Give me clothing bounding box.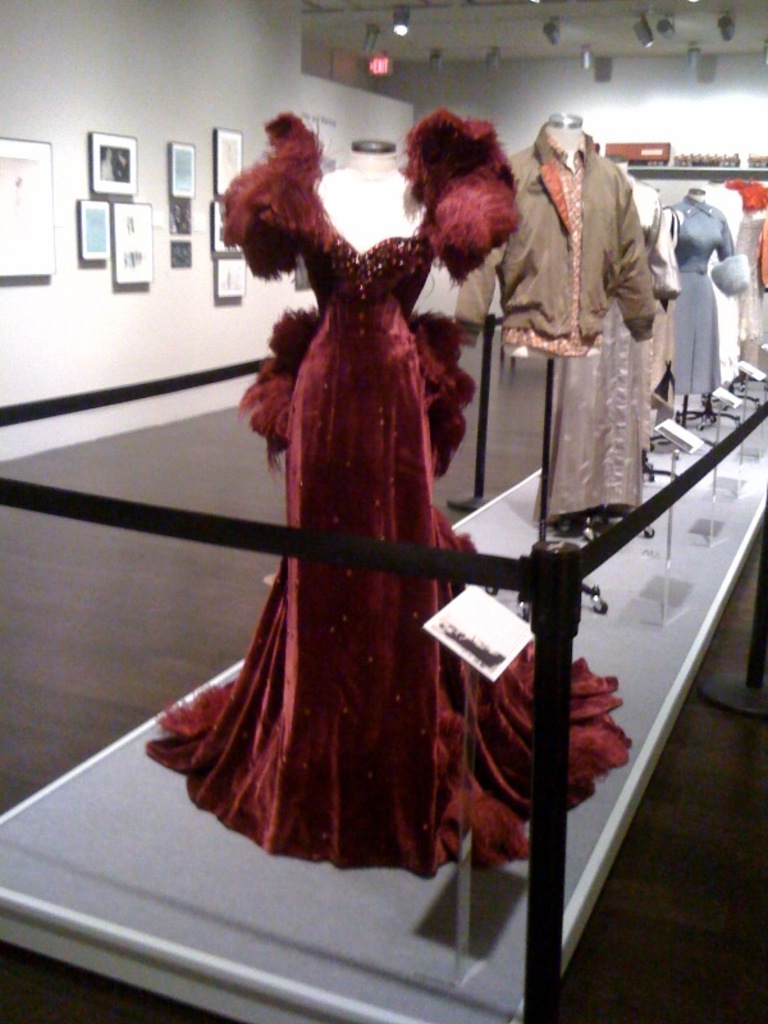
(666, 202, 750, 399).
